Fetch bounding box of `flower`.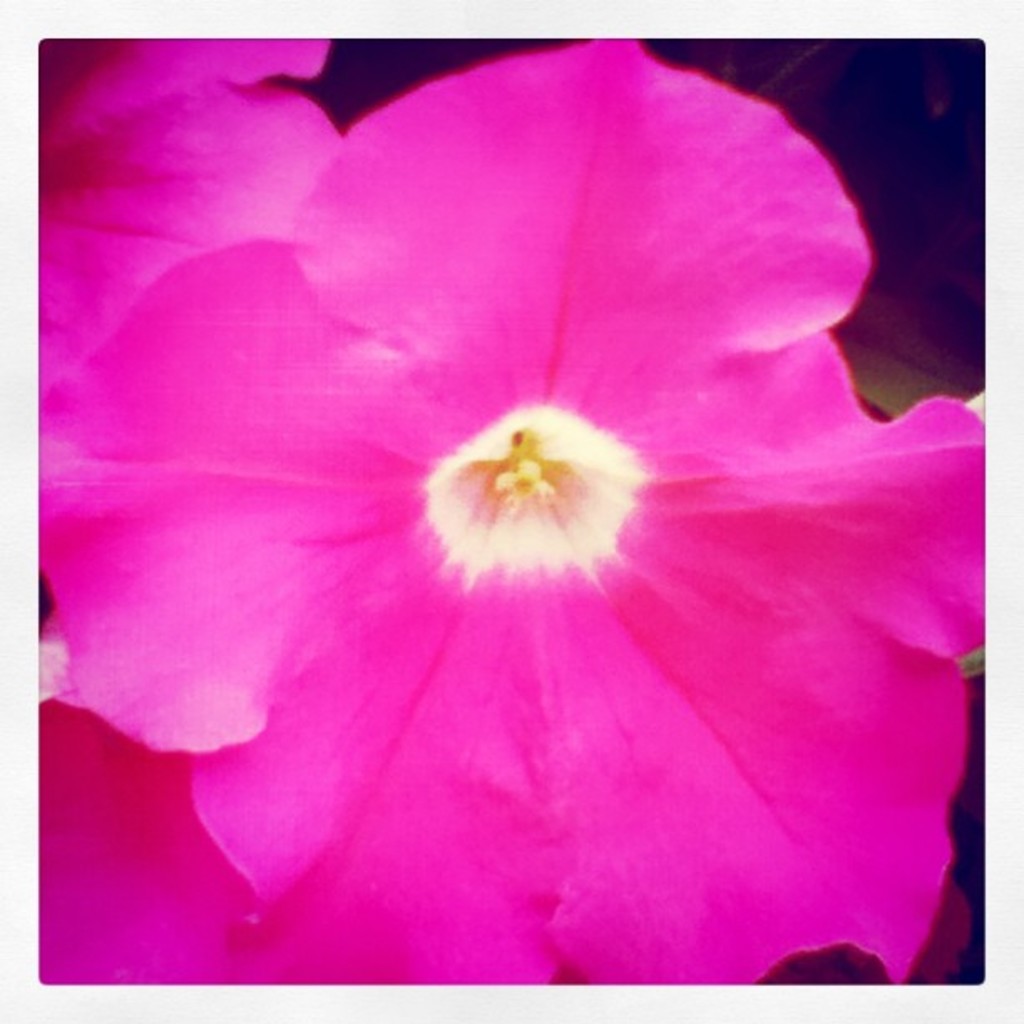
Bbox: 35/37/348/400.
